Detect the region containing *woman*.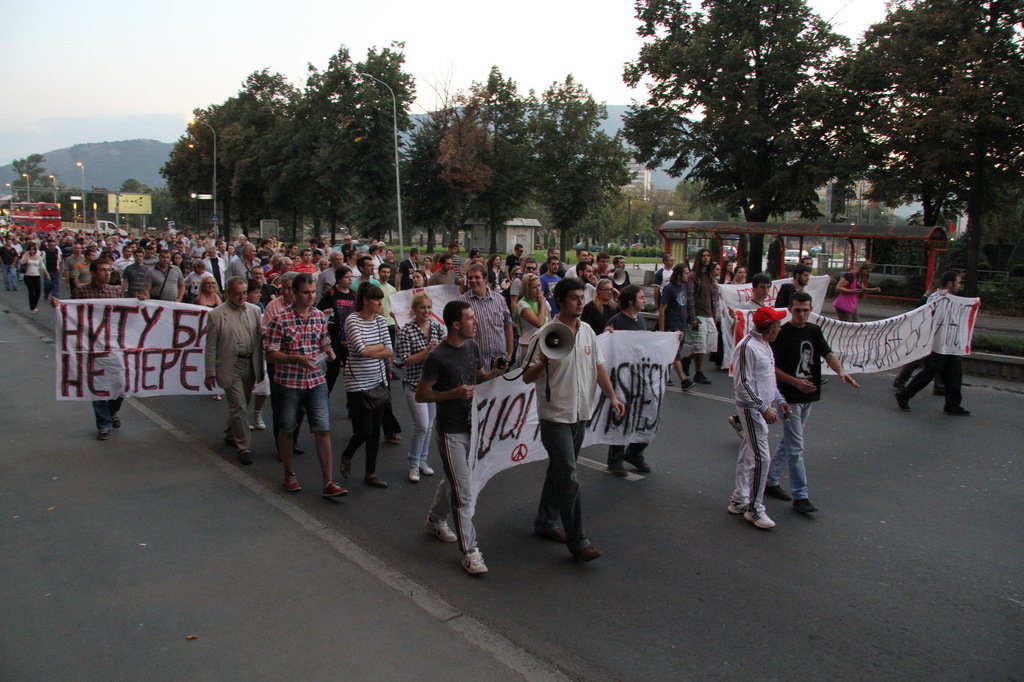
bbox=[514, 276, 554, 368].
